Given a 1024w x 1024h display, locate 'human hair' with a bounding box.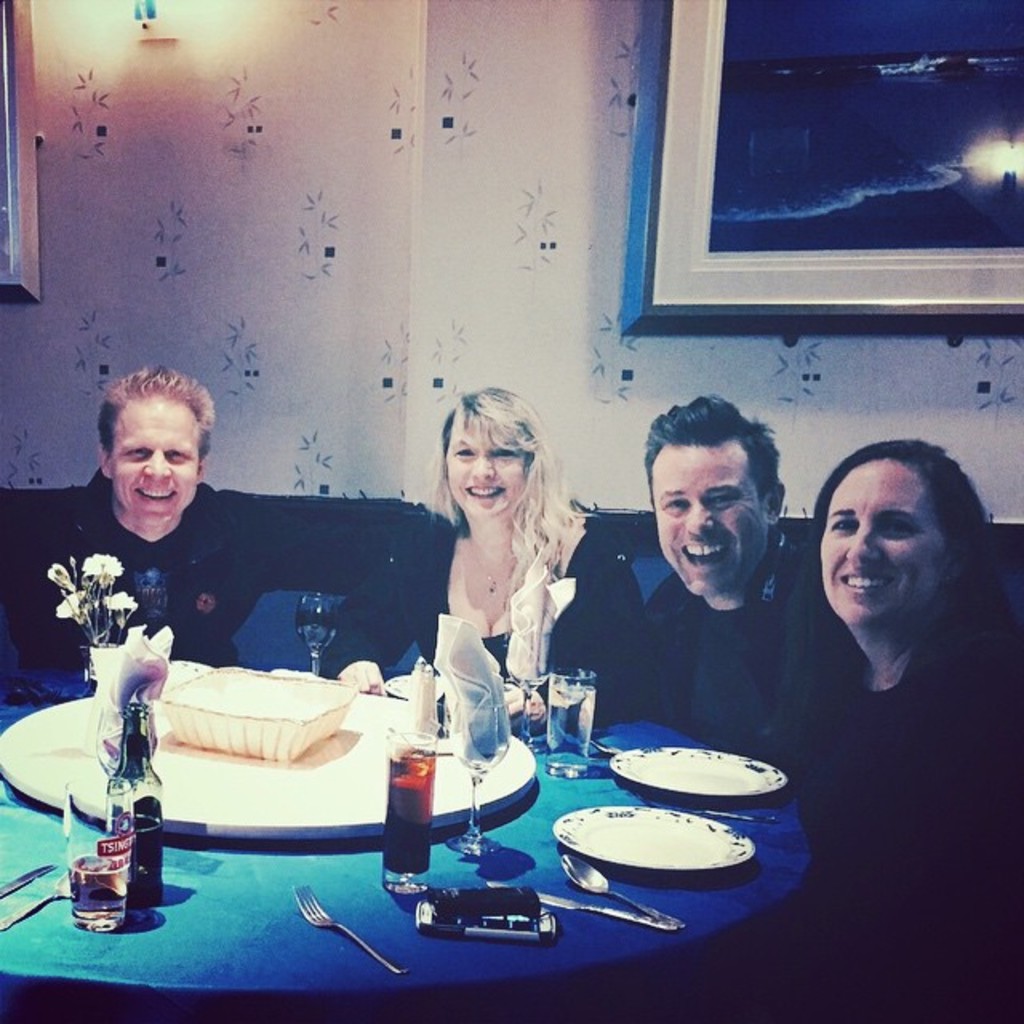
Located: left=99, top=366, right=211, bottom=456.
